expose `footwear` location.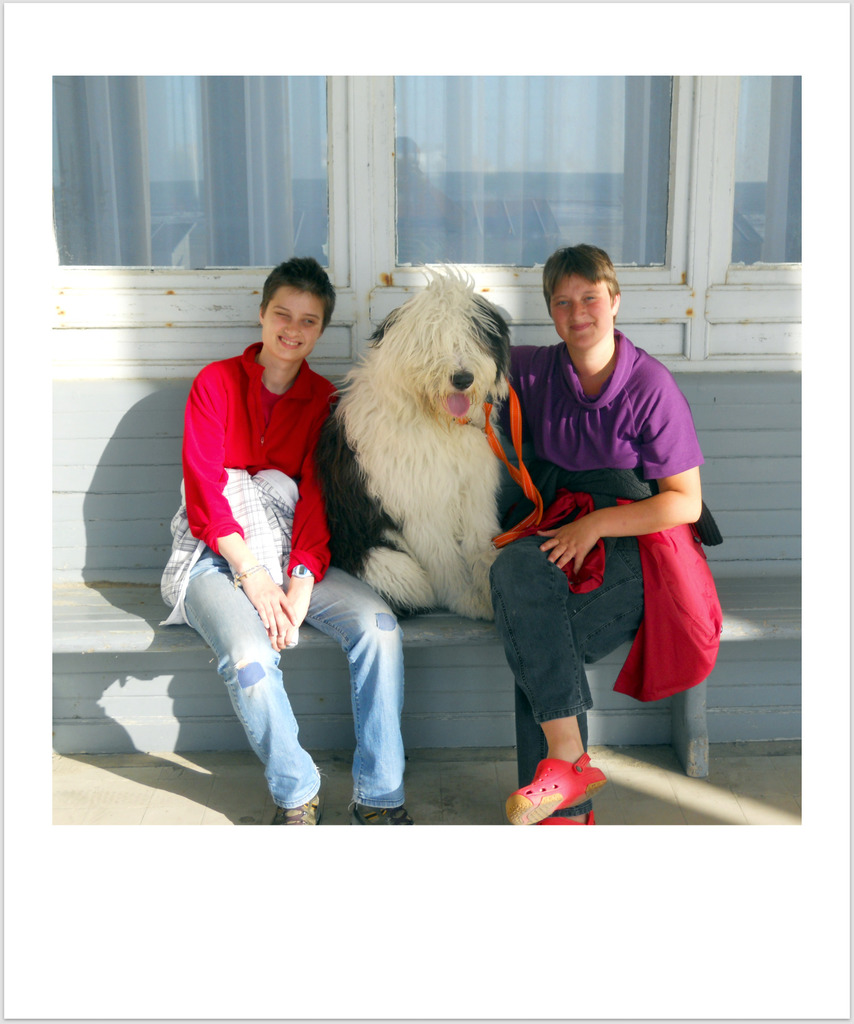
Exposed at region(354, 803, 416, 829).
